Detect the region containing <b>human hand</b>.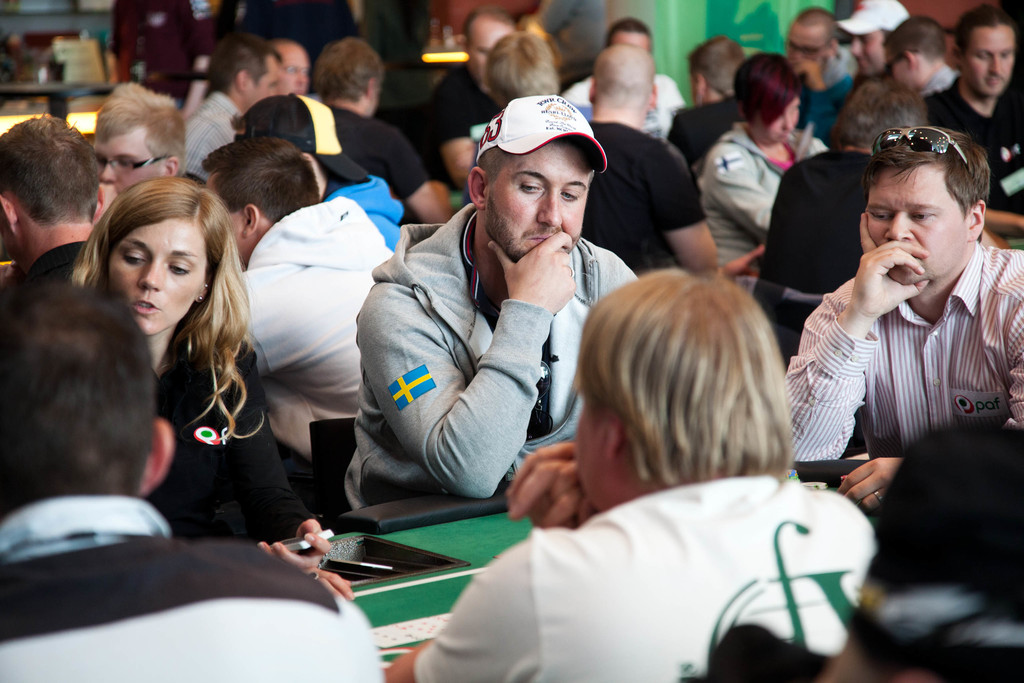
854,213,927,322.
